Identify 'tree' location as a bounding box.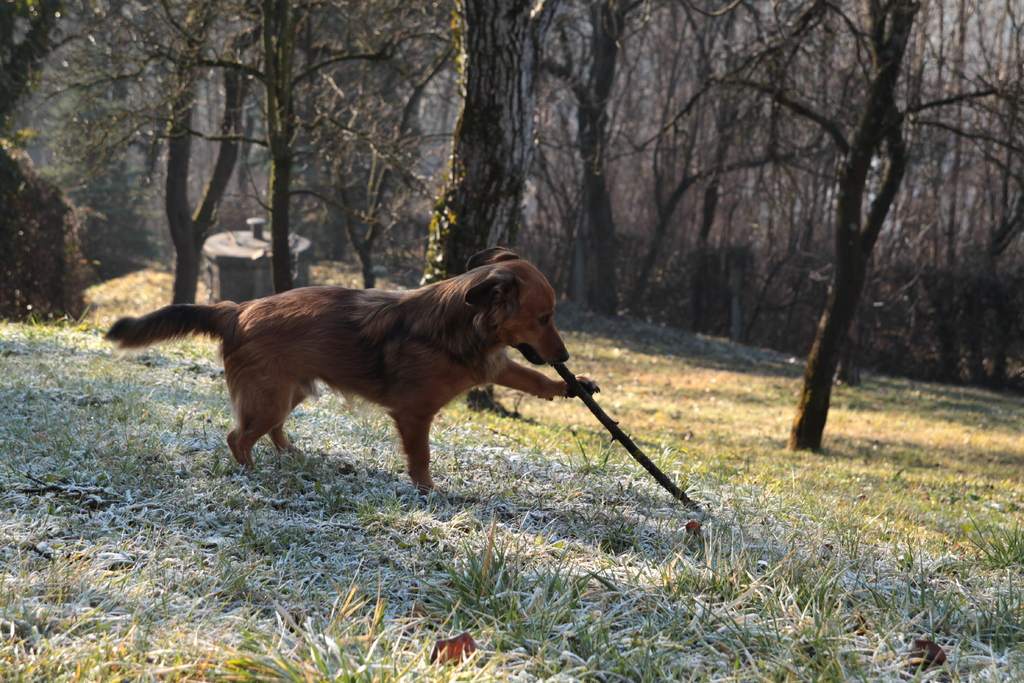
604,0,1023,390.
